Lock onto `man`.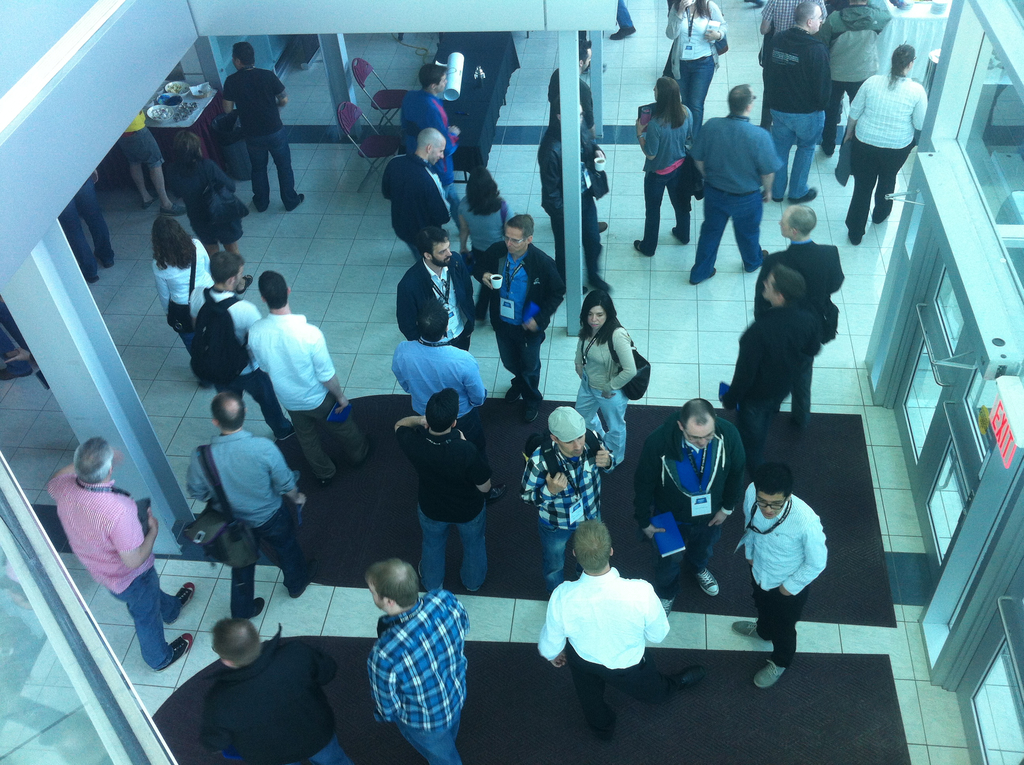
Locked: bbox(42, 438, 201, 670).
